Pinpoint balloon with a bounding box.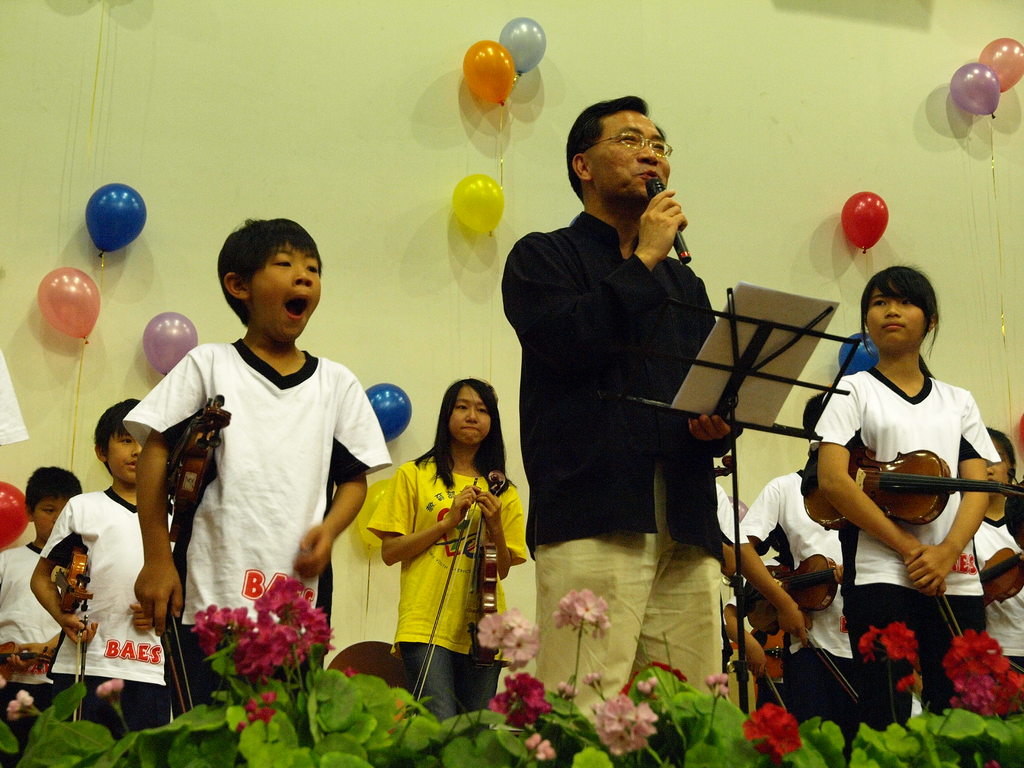
x1=86, y1=182, x2=148, y2=253.
